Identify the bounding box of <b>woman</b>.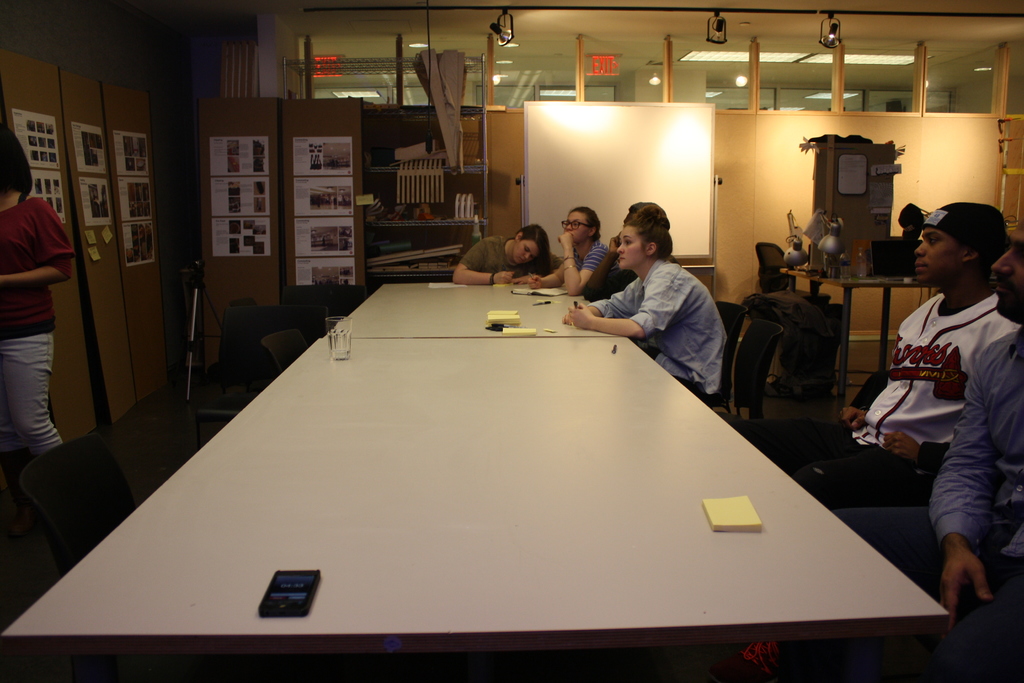
box=[589, 202, 742, 379].
